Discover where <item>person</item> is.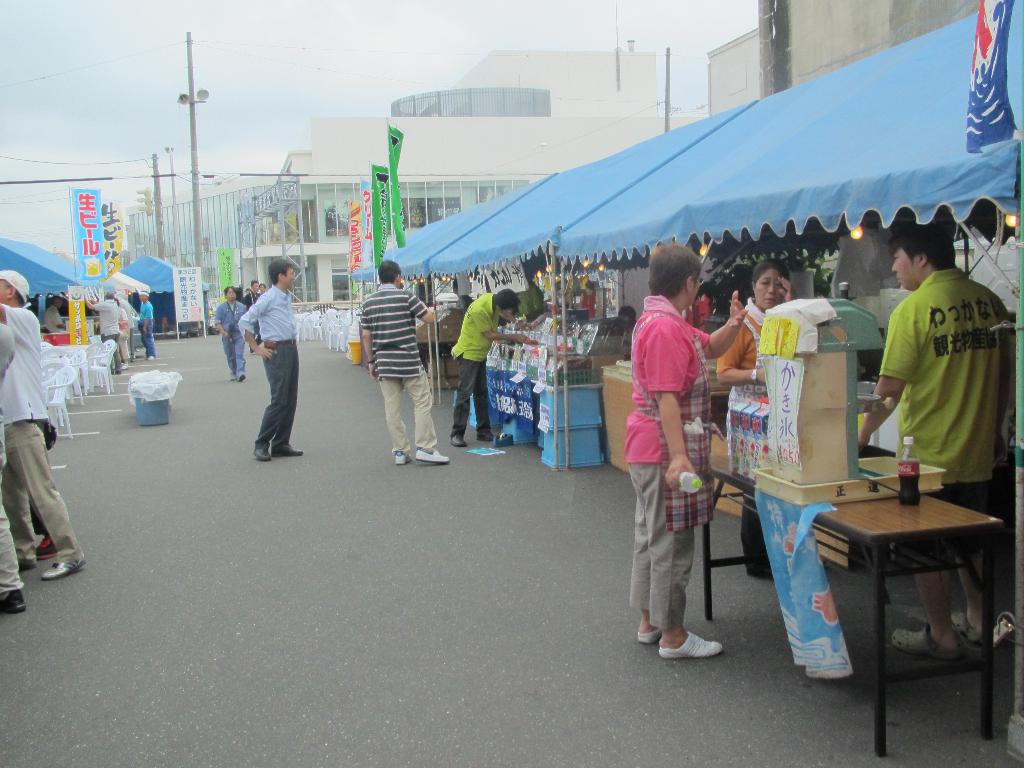
Discovered at crop(358, 260, 451, 468).
